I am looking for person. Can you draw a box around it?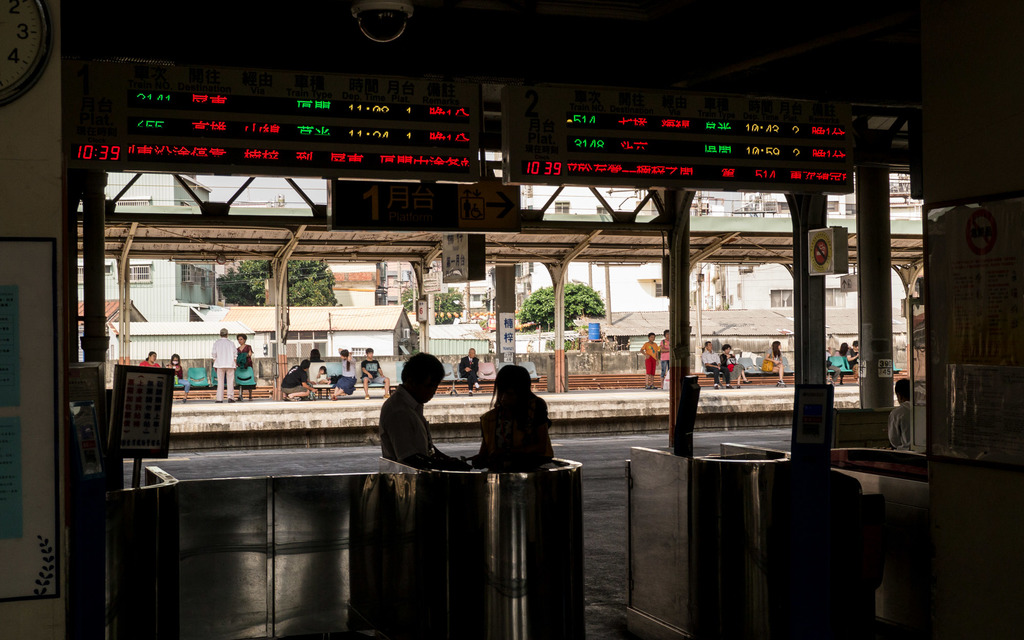
Sure, the bounding box is box=[721, 337, 746, 388].
